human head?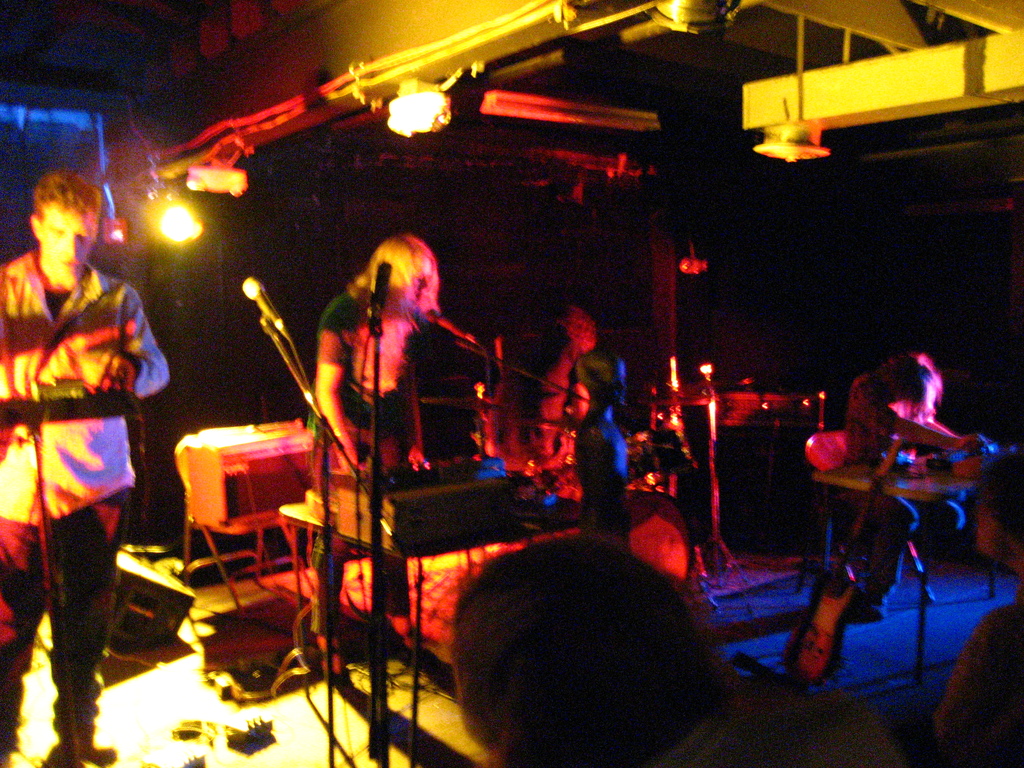
[367,233,435,311]
